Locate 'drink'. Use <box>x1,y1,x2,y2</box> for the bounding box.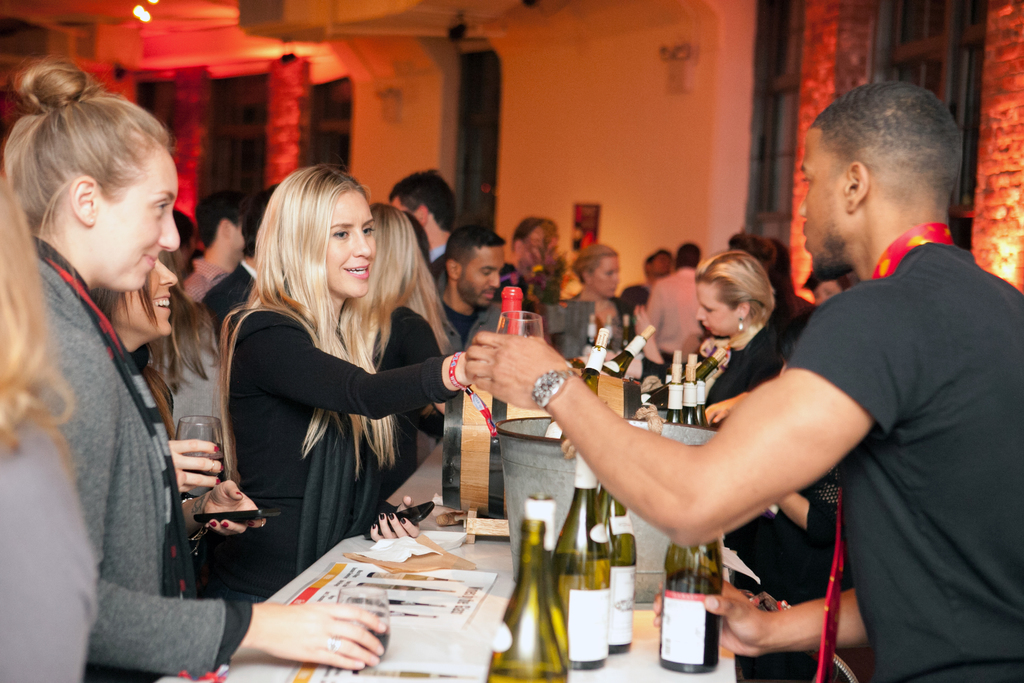
<box>490,284,538,342</box>.
